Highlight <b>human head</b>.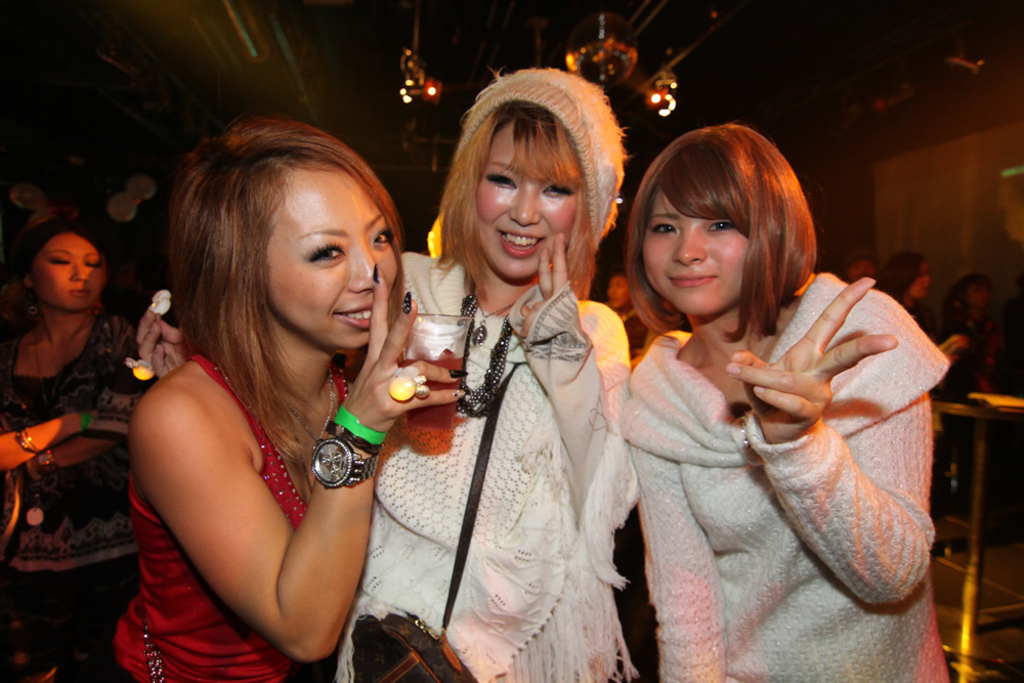
Highlighted region: [x1=175, y1=116, x2=402, y2=355].
